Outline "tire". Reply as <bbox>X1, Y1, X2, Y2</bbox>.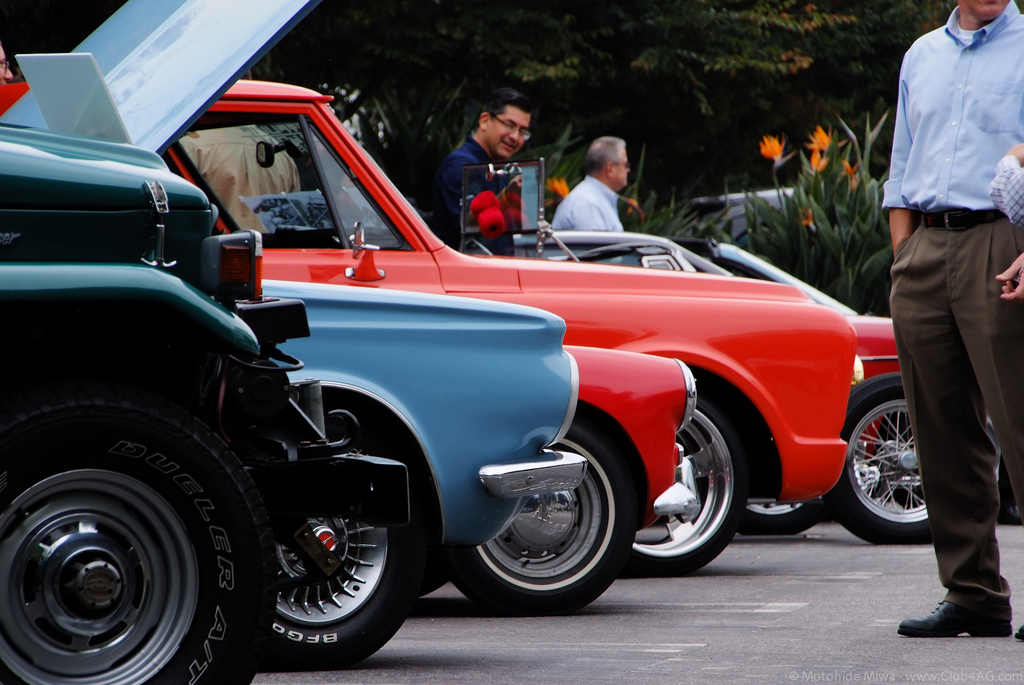
<bbox>243, 421, 413, 662</bbox>.
